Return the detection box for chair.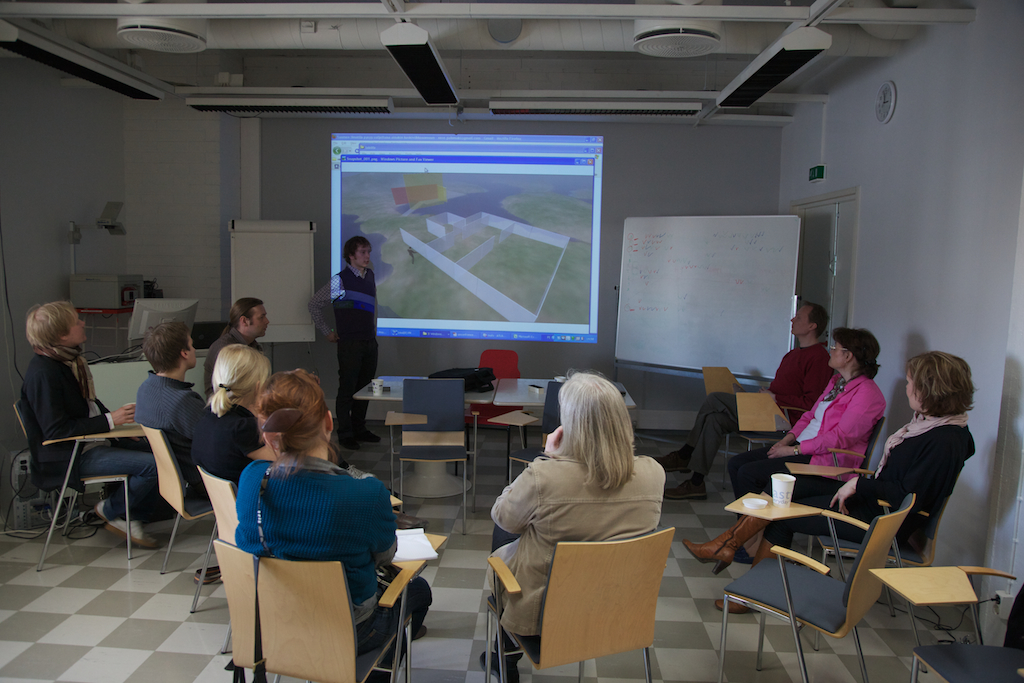
144:421:215:599.
